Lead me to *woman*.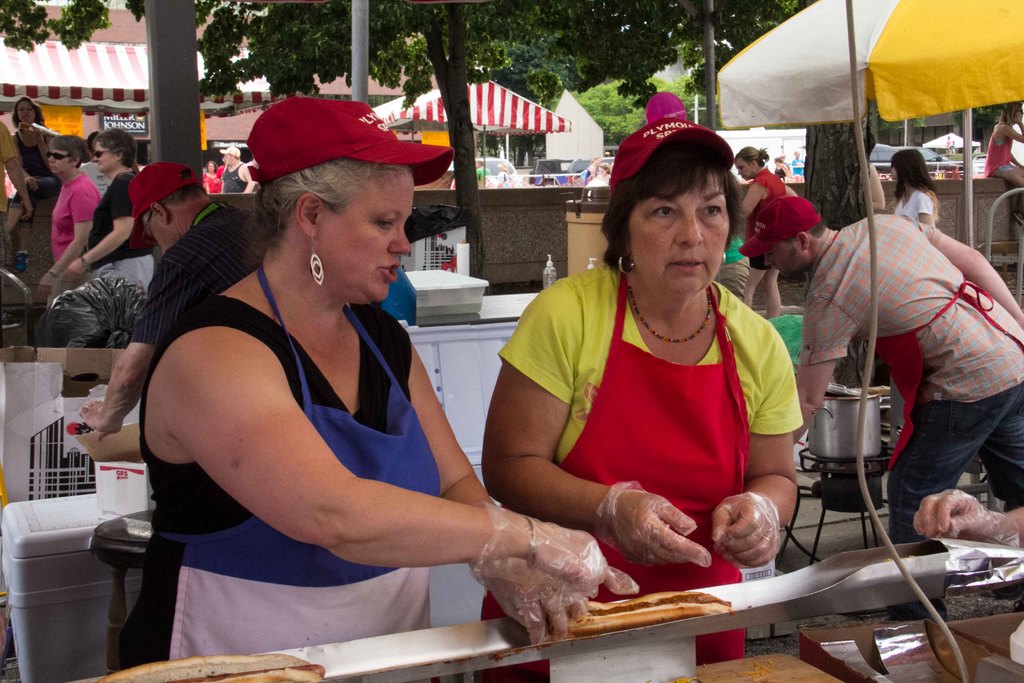
Lead to 139:92:637:666.
